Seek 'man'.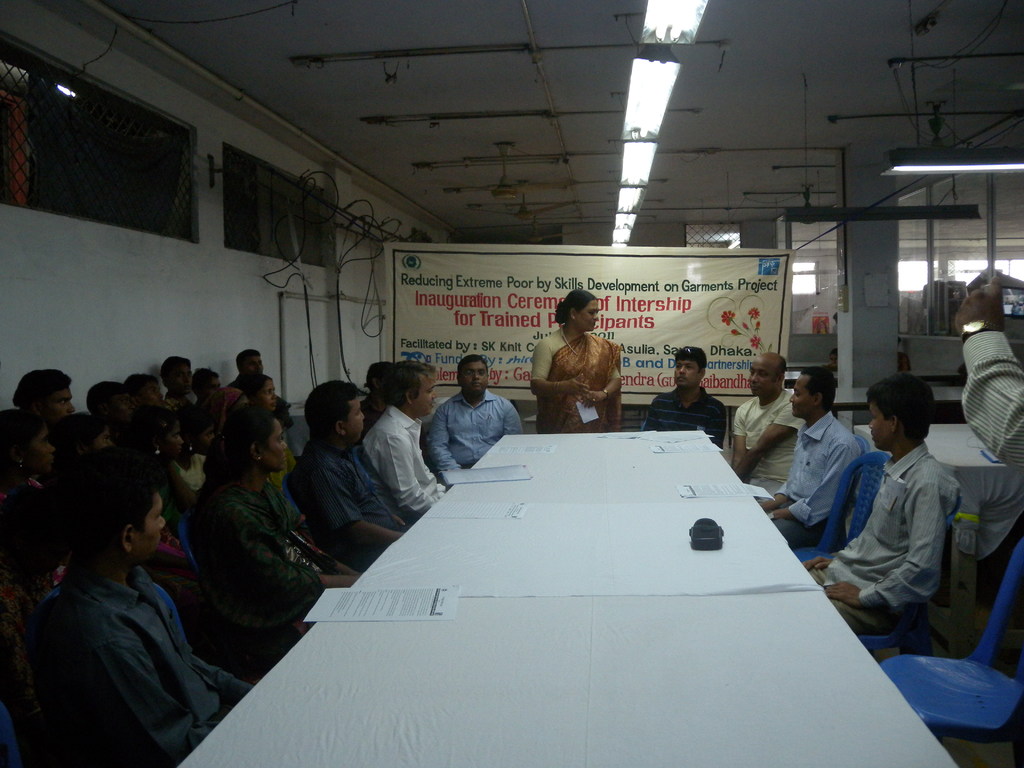
region(361, 359, 449, 520).
